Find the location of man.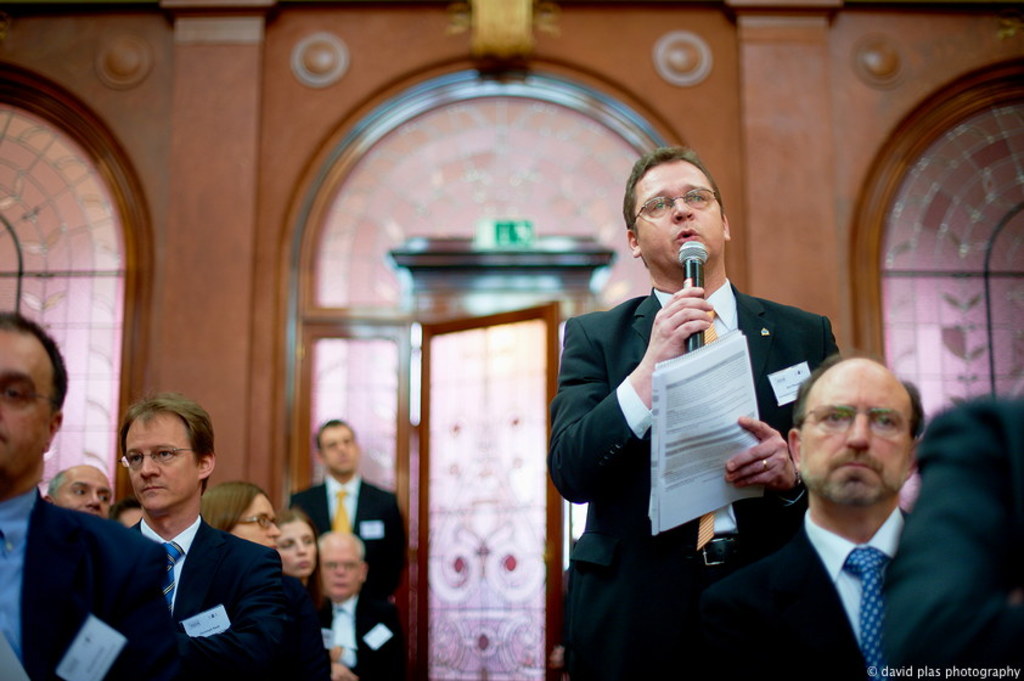
Location: box=[709, 353, 913, 680].
